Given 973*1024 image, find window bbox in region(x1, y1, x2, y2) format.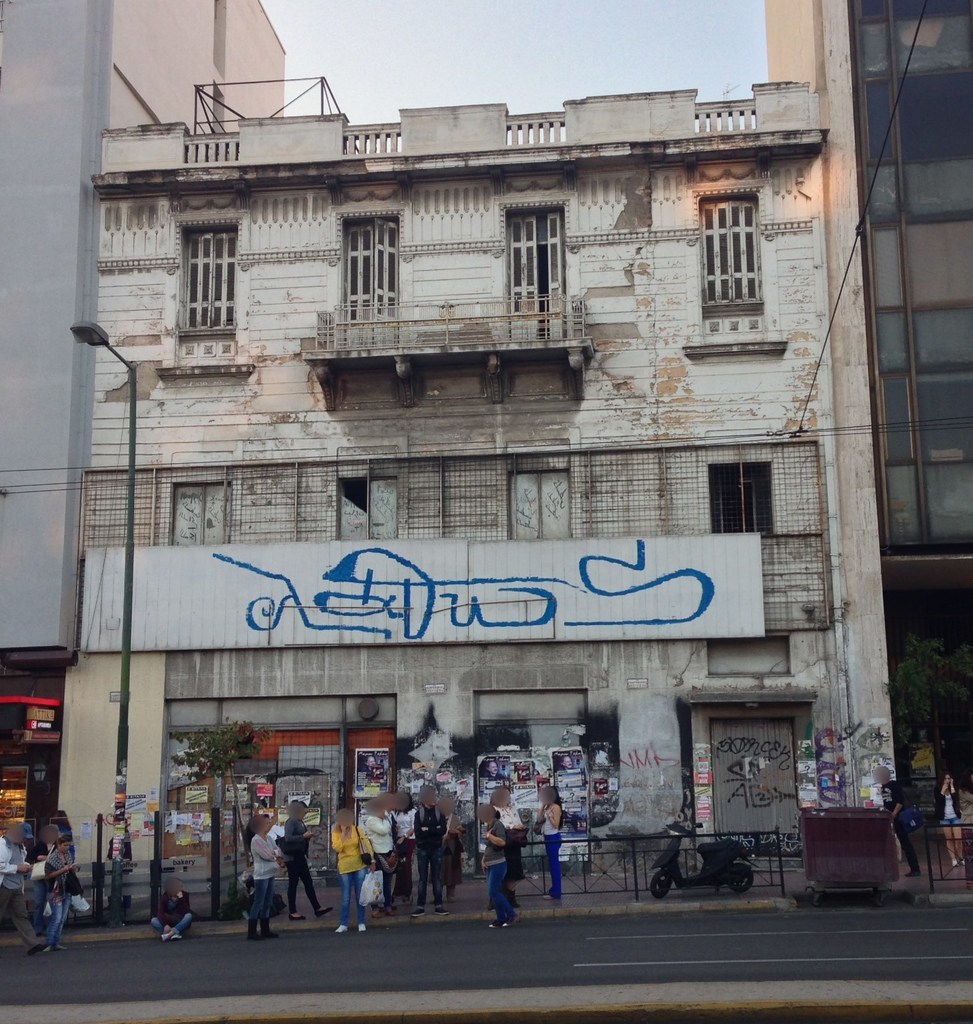
region(716, 462, 784, 531).
